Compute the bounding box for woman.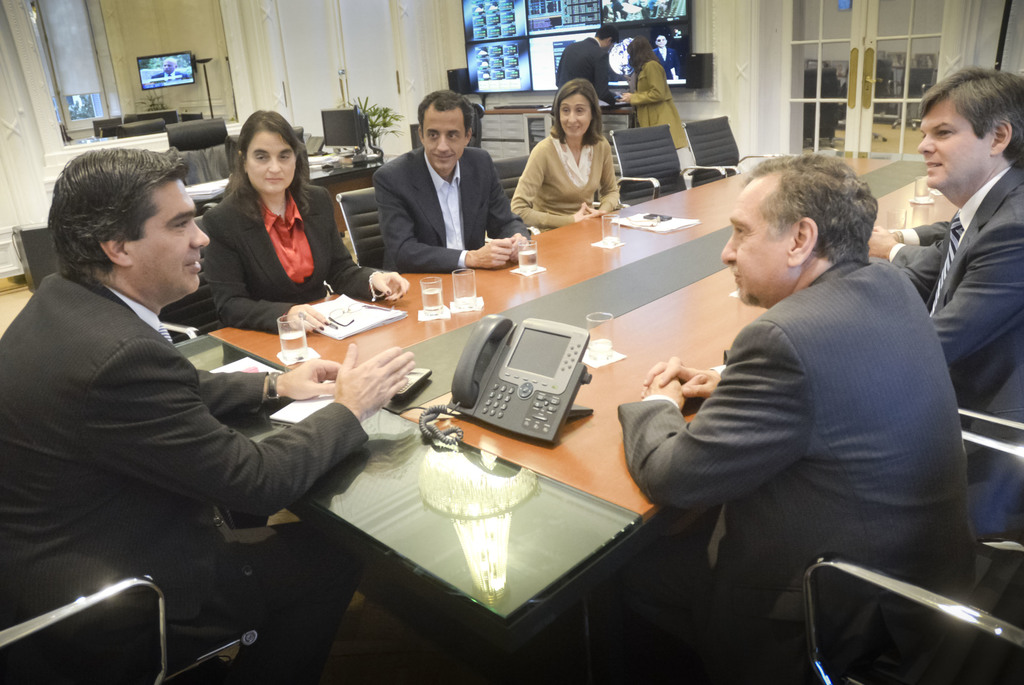
Rect(200, 105, 413, 334).
